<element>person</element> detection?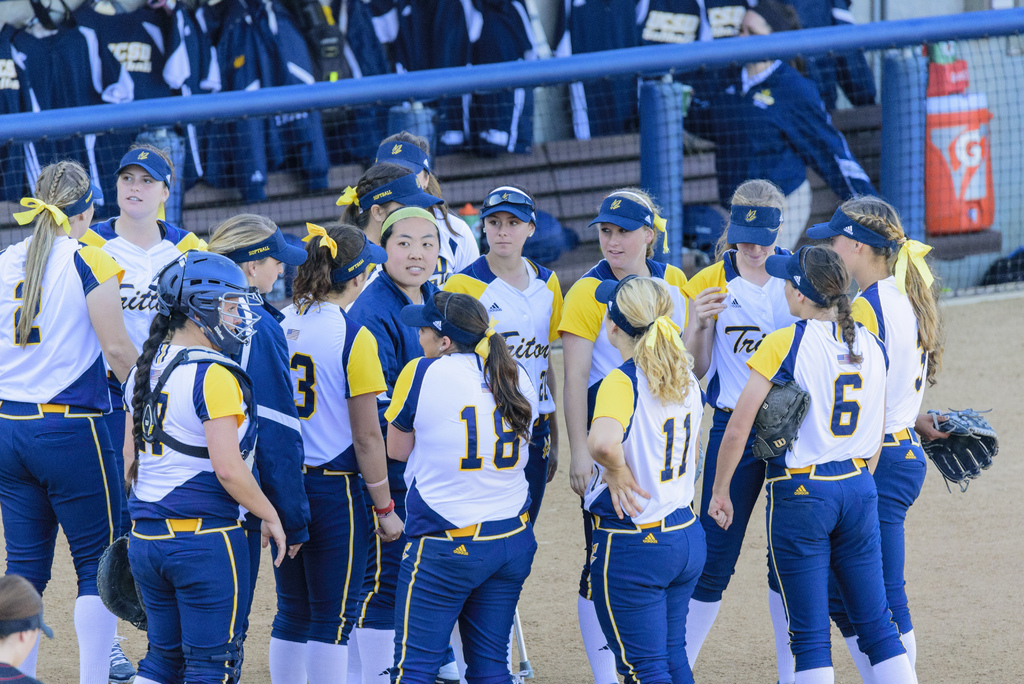
[0, 159, 143, 683]
